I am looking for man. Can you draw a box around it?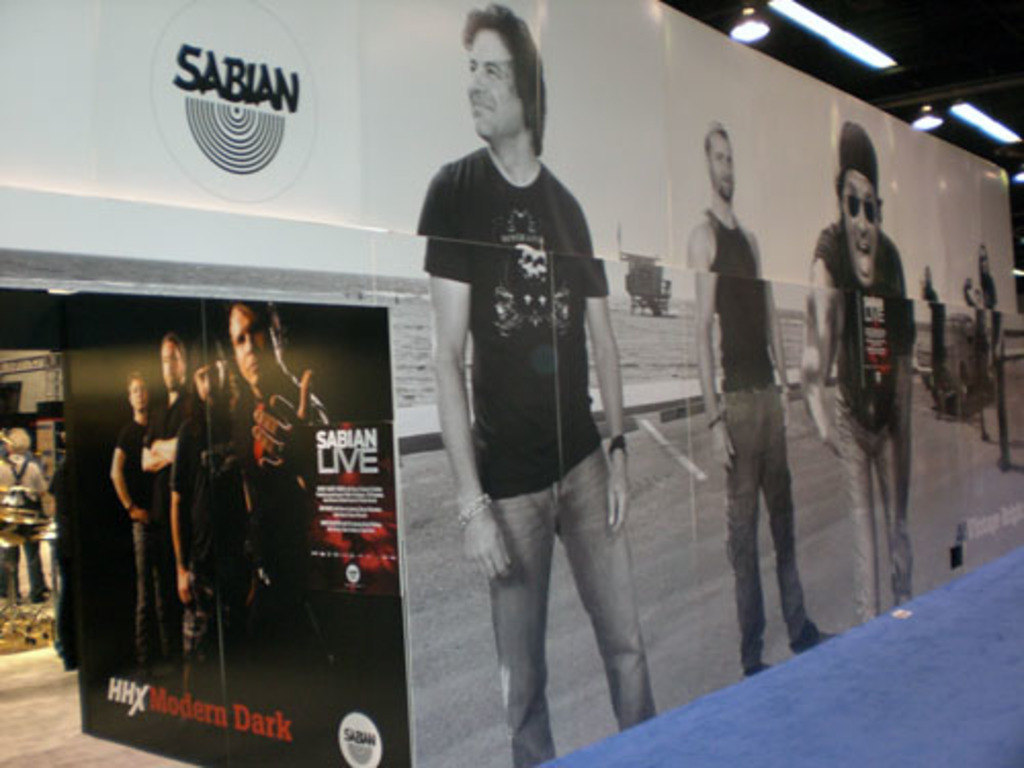
Sure, the bounding box is [x1=215, y1=297, x2=332, y2=674].
